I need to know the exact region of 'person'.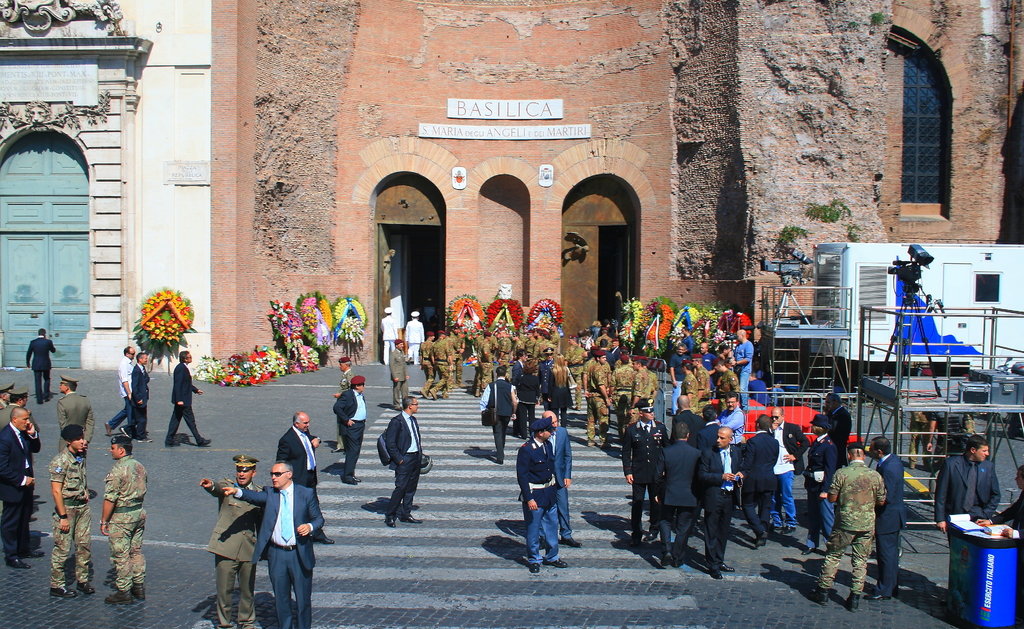
Region: rect(0, 409, 48, 573).
